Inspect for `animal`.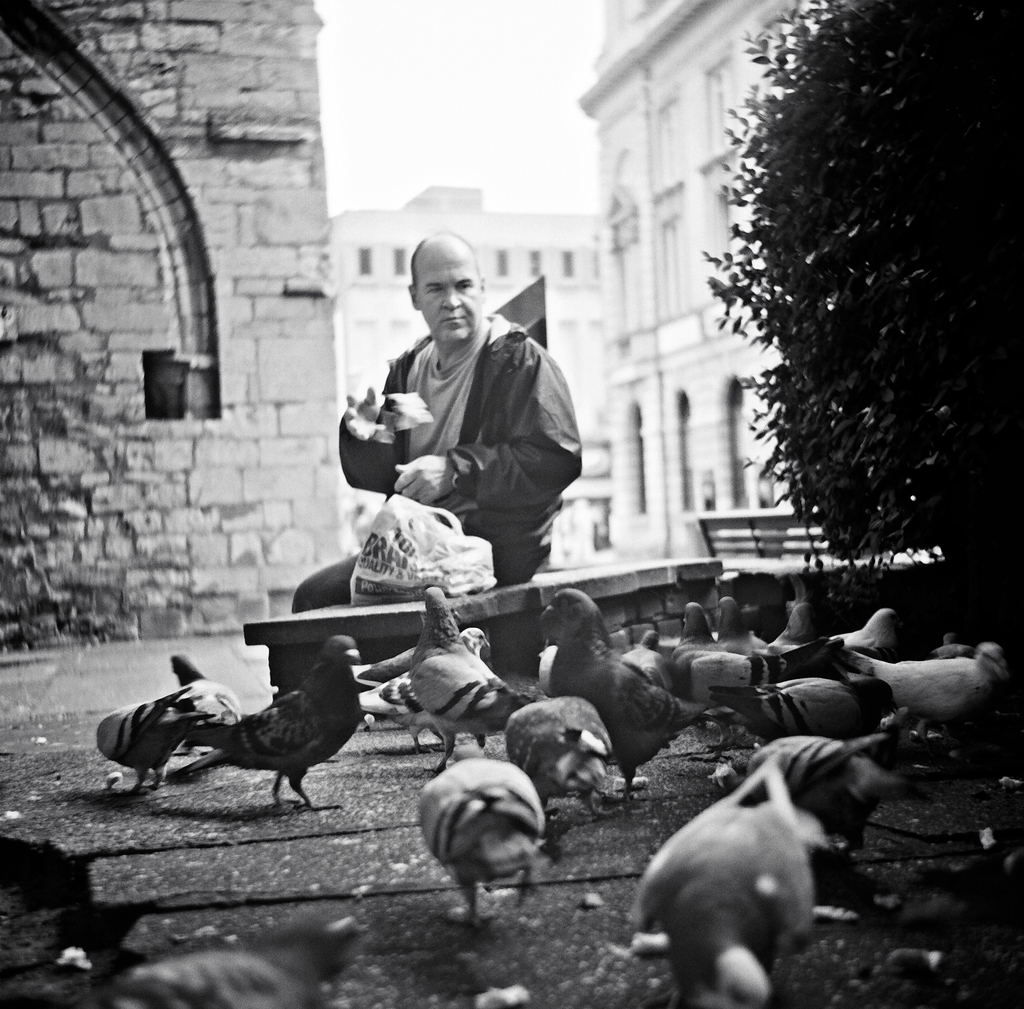
Inspection: locate(97, 686, 213, 798).
